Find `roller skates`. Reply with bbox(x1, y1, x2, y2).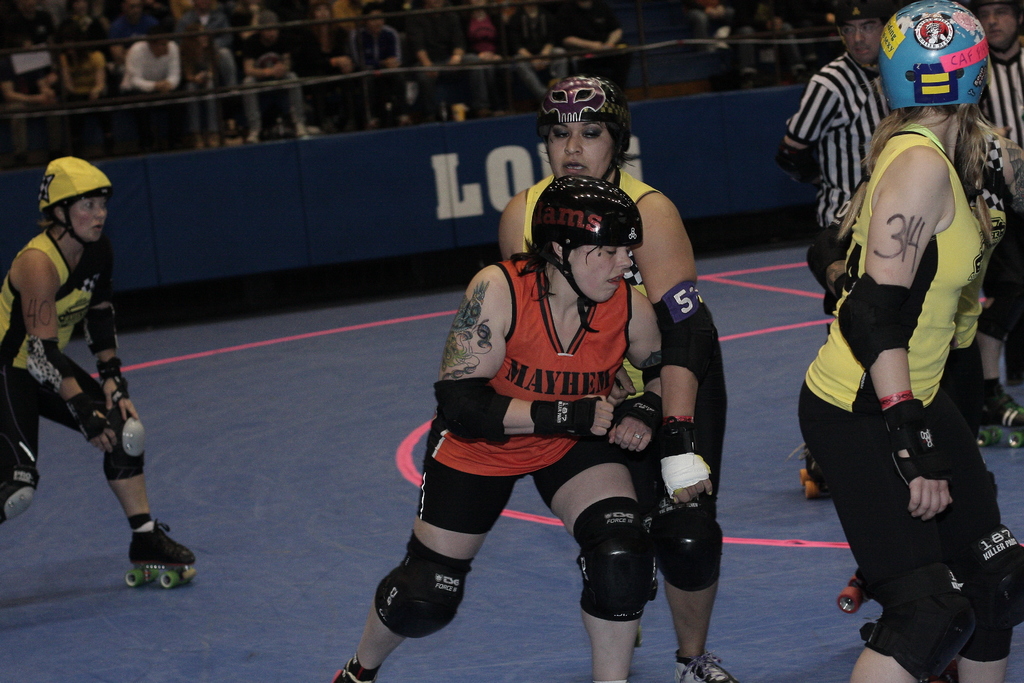
bbox(834, 567, 875, 643).
